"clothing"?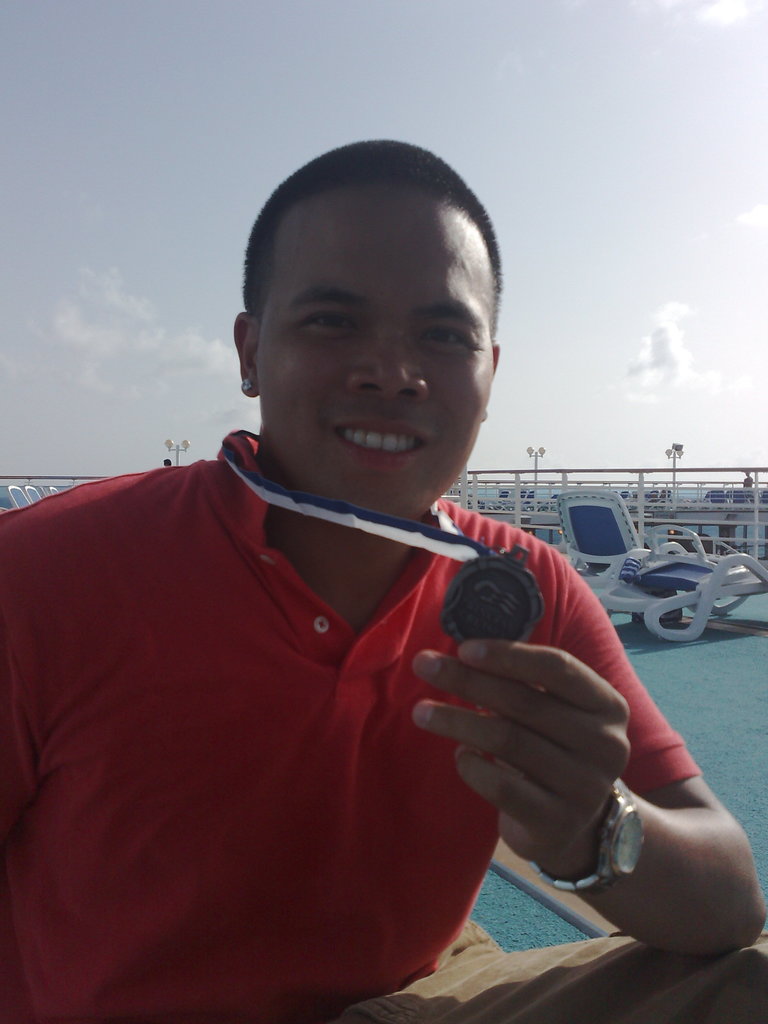
pyautogui.locateOnScreen(19, 444, 612, 986)
